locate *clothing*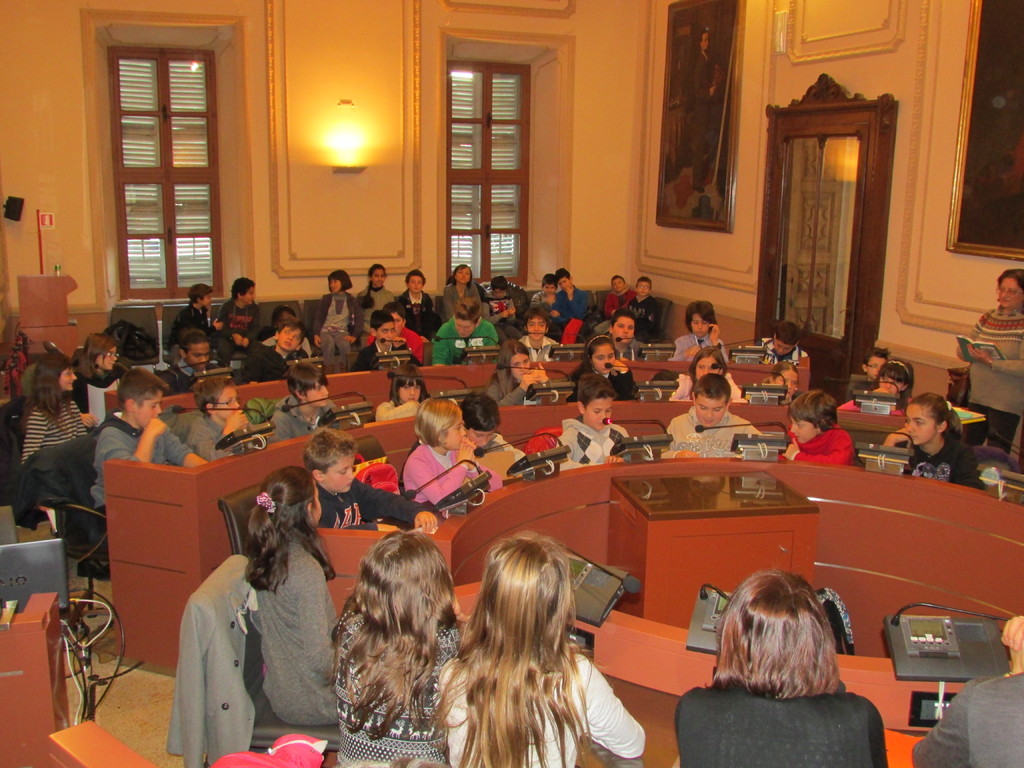
{"x1": 665, "y1": 368, "x2": 747, "y2": 404}
